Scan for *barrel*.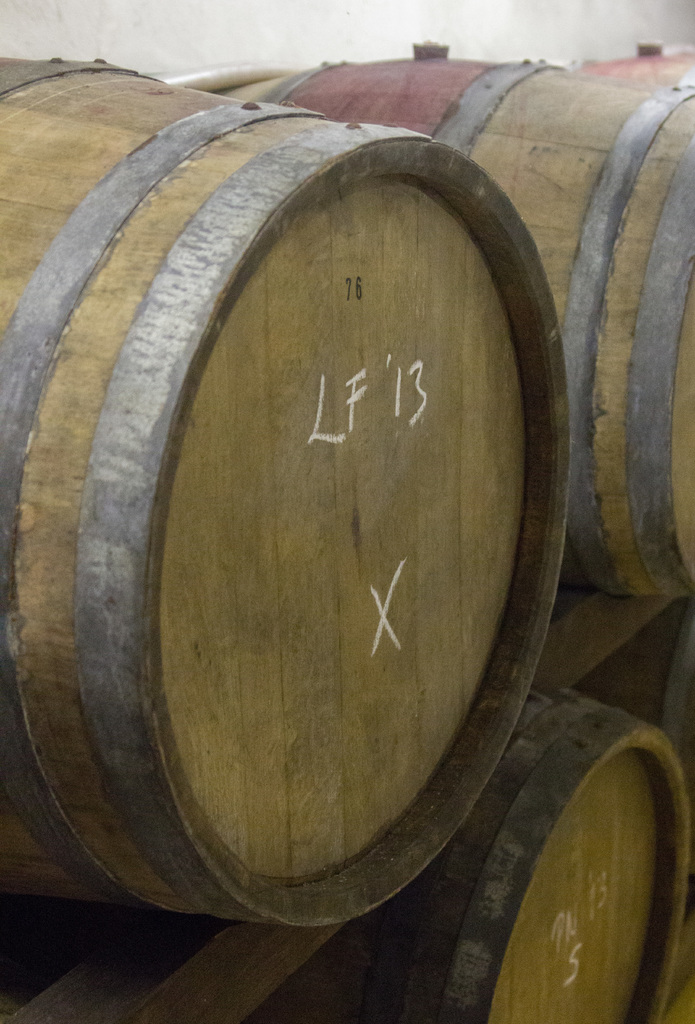
Scan result: 167:50:694:608.
